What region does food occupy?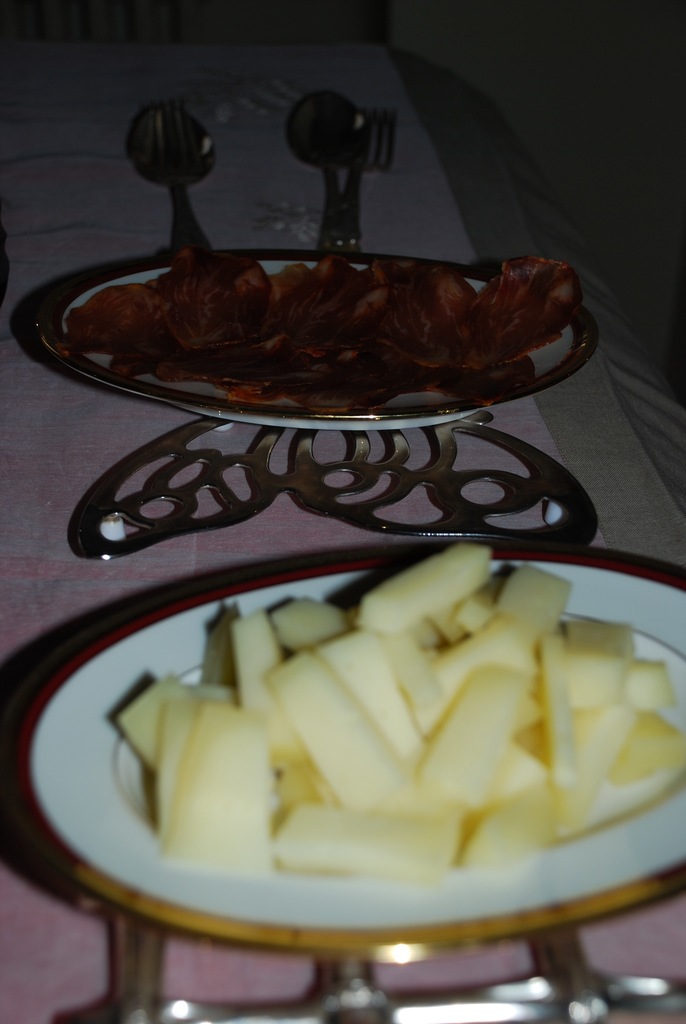
[left=19, top=234, right=622, bottom=392].
